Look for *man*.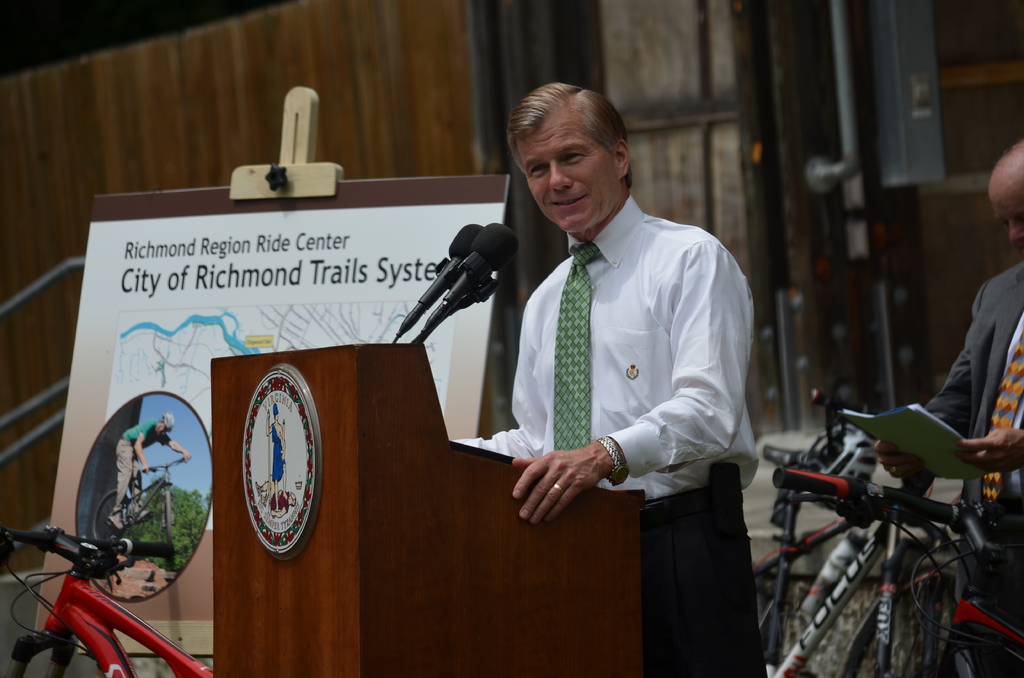
Found: 102, 400, 196, 540.
